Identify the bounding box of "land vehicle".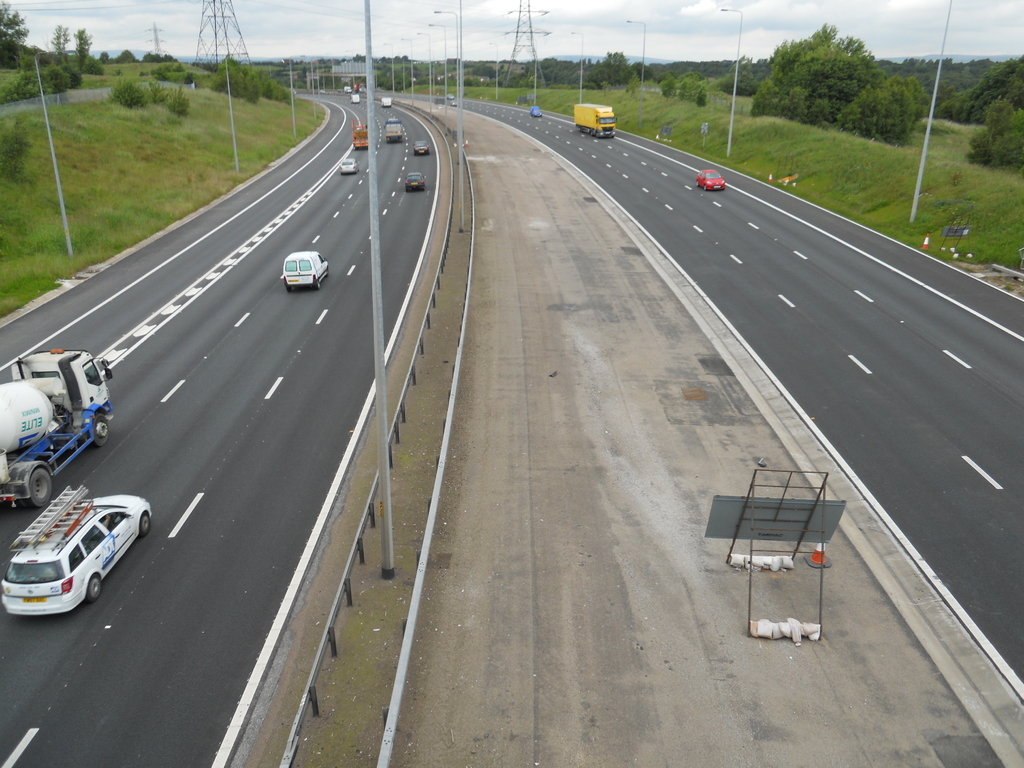
(404,170,424,192).
